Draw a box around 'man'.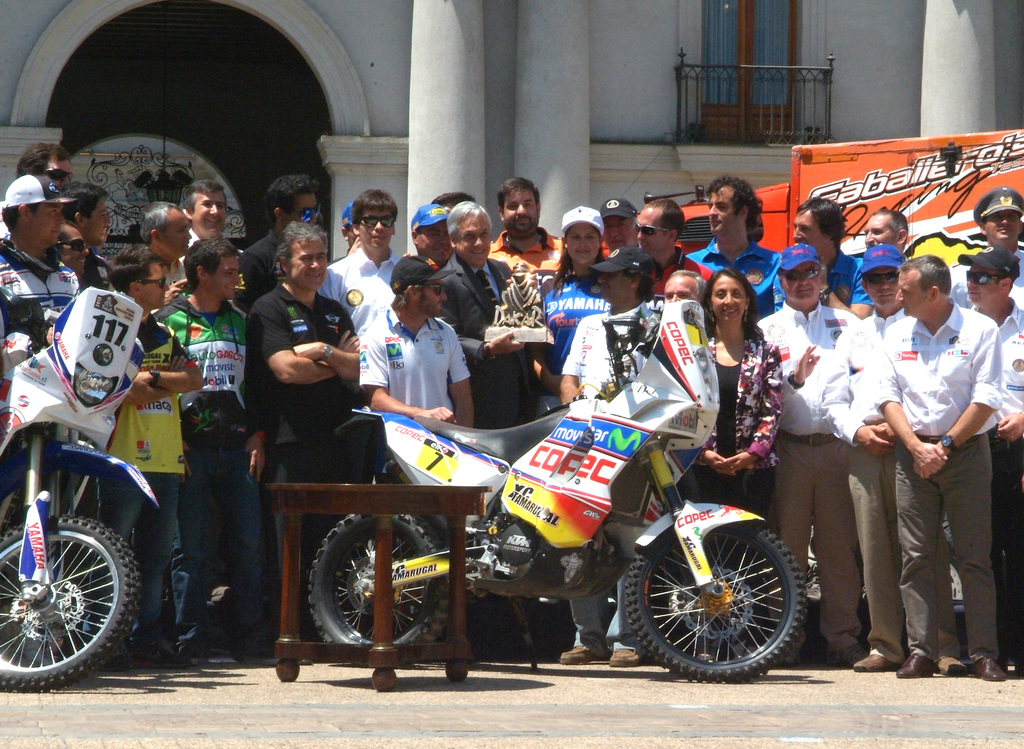
x1=239, y1=210, x2=361, y2=659.
